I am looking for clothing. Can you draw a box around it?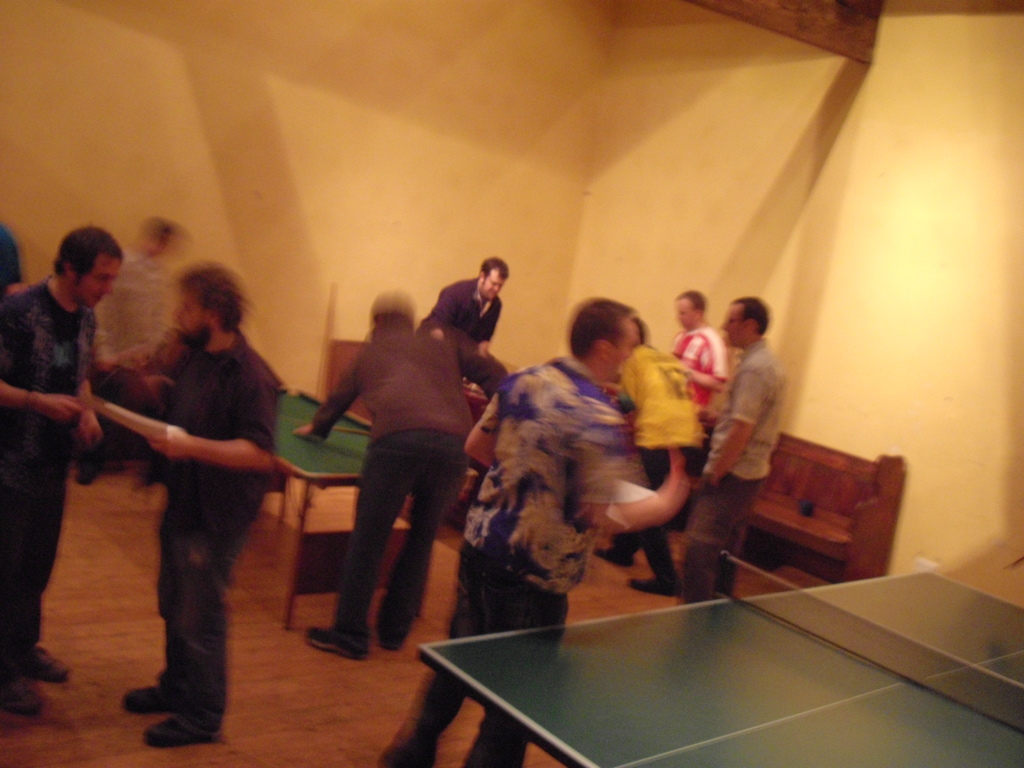
Sure, the bounding box is Rect(424, 273, 502, 336).
